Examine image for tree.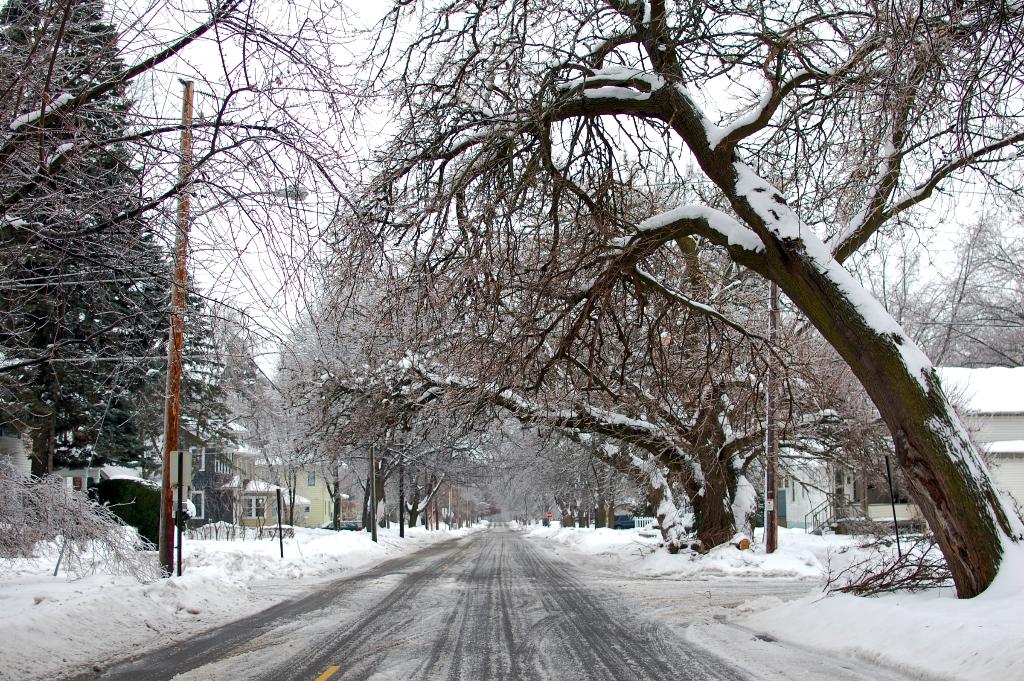
Examination result: bbox=(159, 13, 1017, 596).
